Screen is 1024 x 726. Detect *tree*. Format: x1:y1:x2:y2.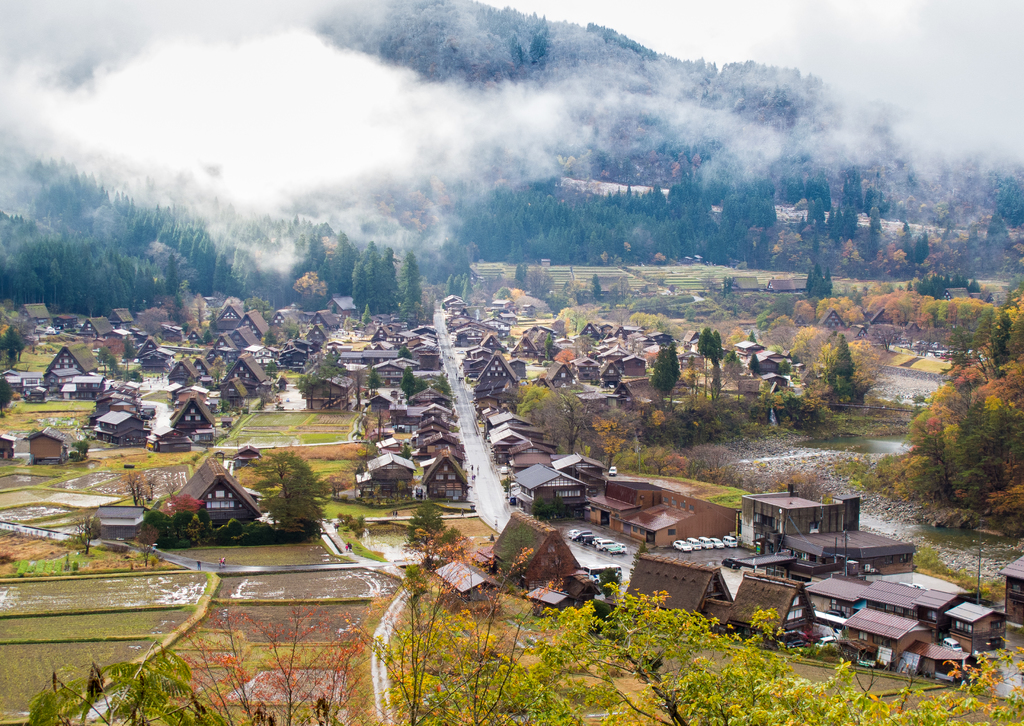
832:340:861:385.
